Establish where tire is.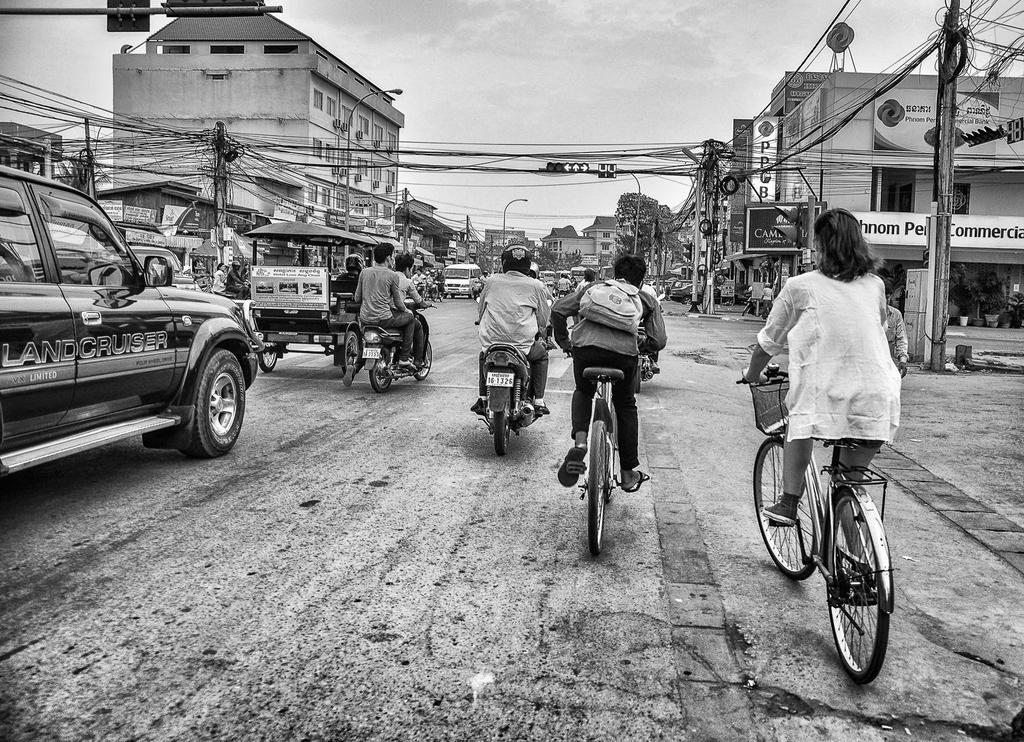
Established at rect(587, 421, 605, 559).
